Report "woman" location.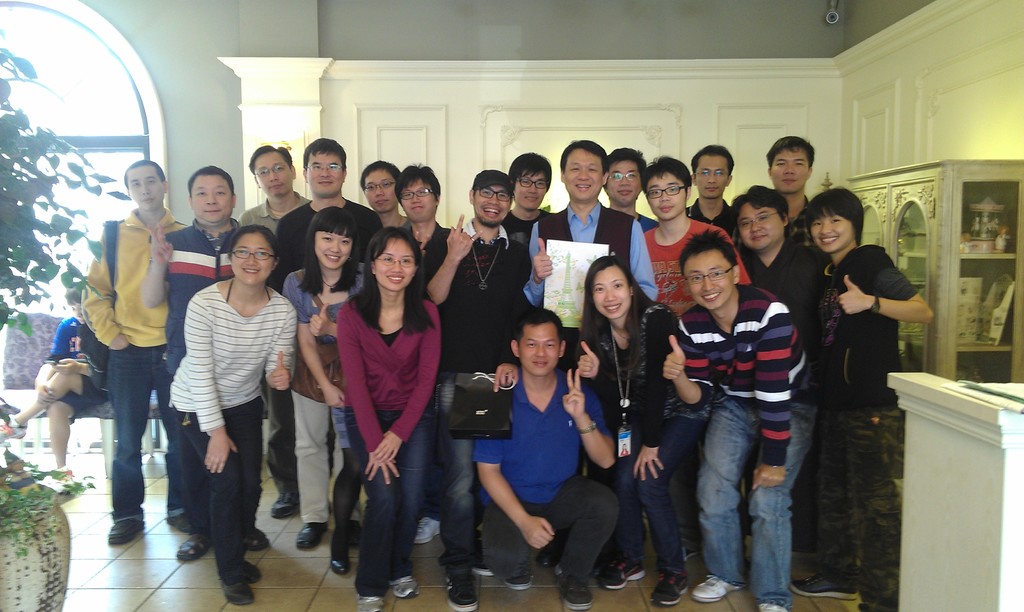
Report: left=168, top=225, right=294, bottom=606.
